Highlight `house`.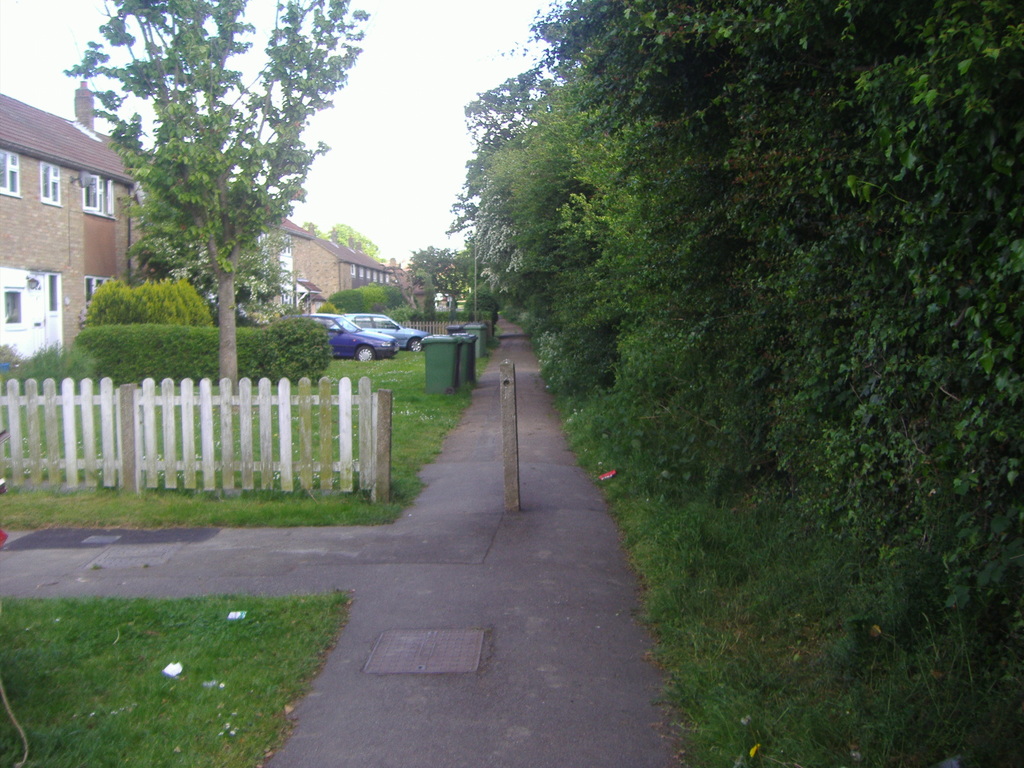
Highlighted region: [301,235,395,311].
